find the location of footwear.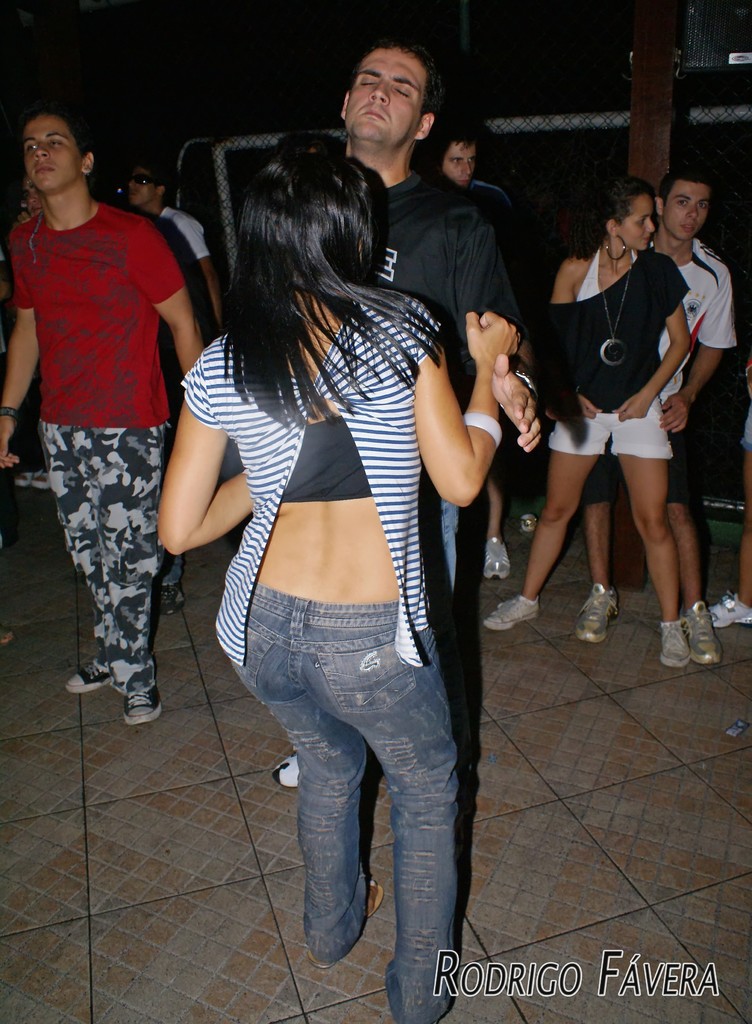
Location: l=686, t=600, r=719, b=671.
